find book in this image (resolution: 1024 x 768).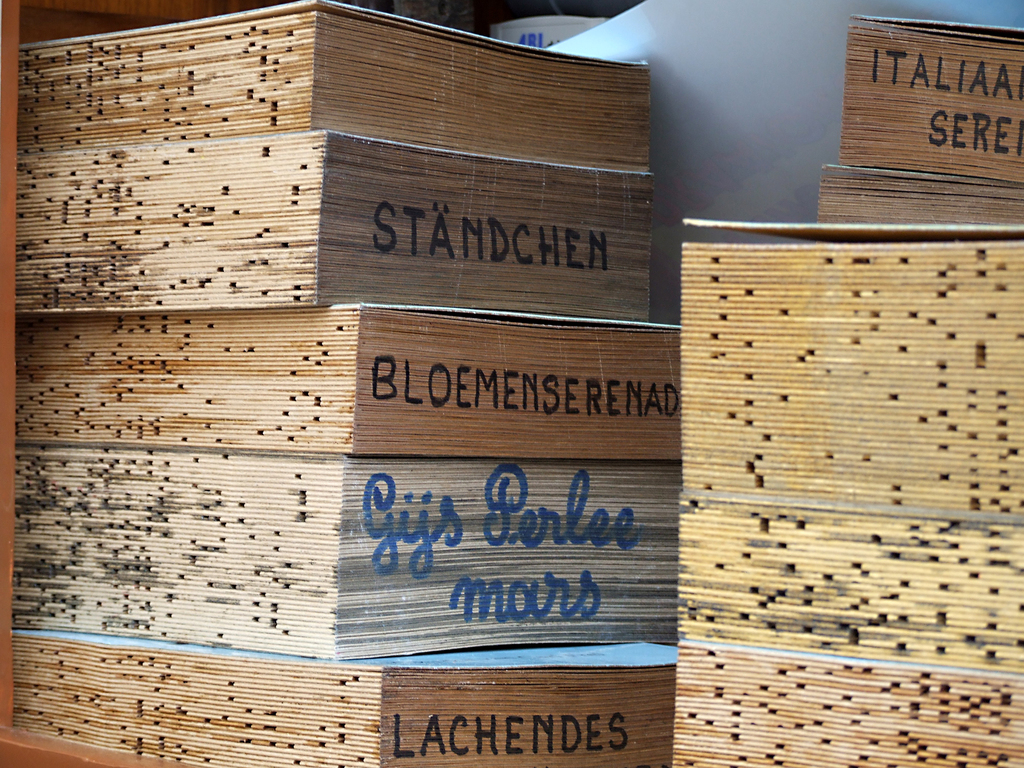
13,452,677,658.
